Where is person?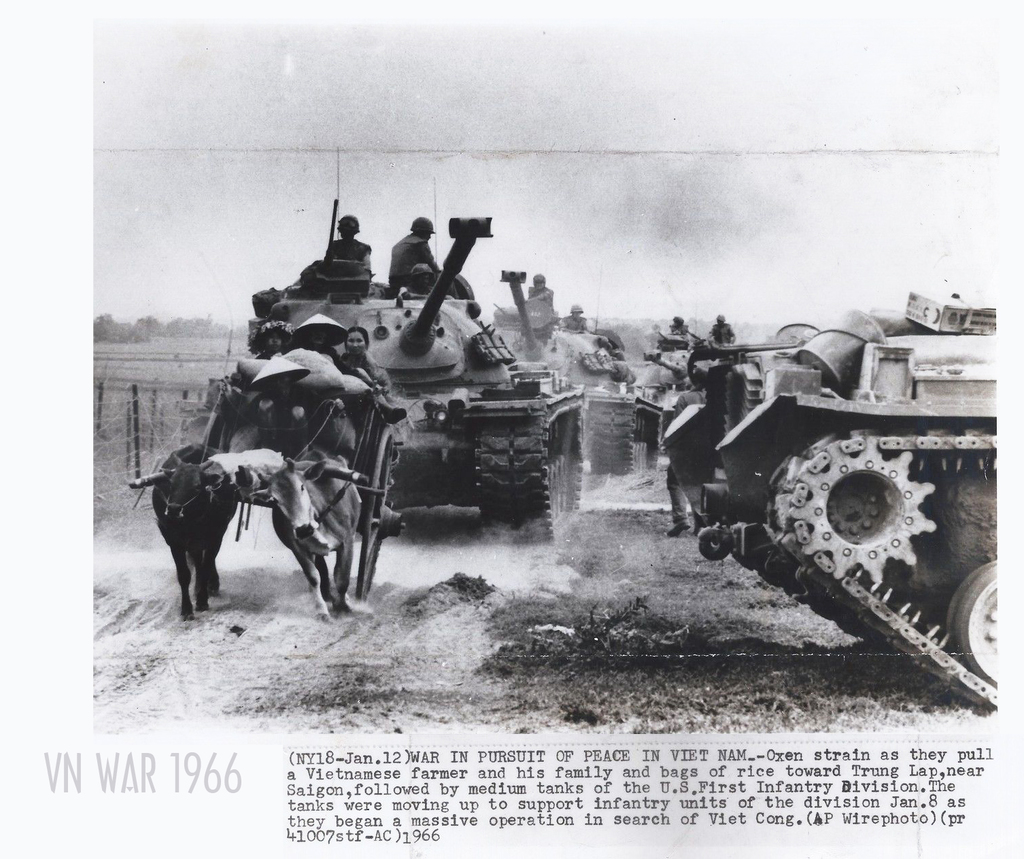
pyautogui.locateOnScreen(664, 368, 704, 536).
